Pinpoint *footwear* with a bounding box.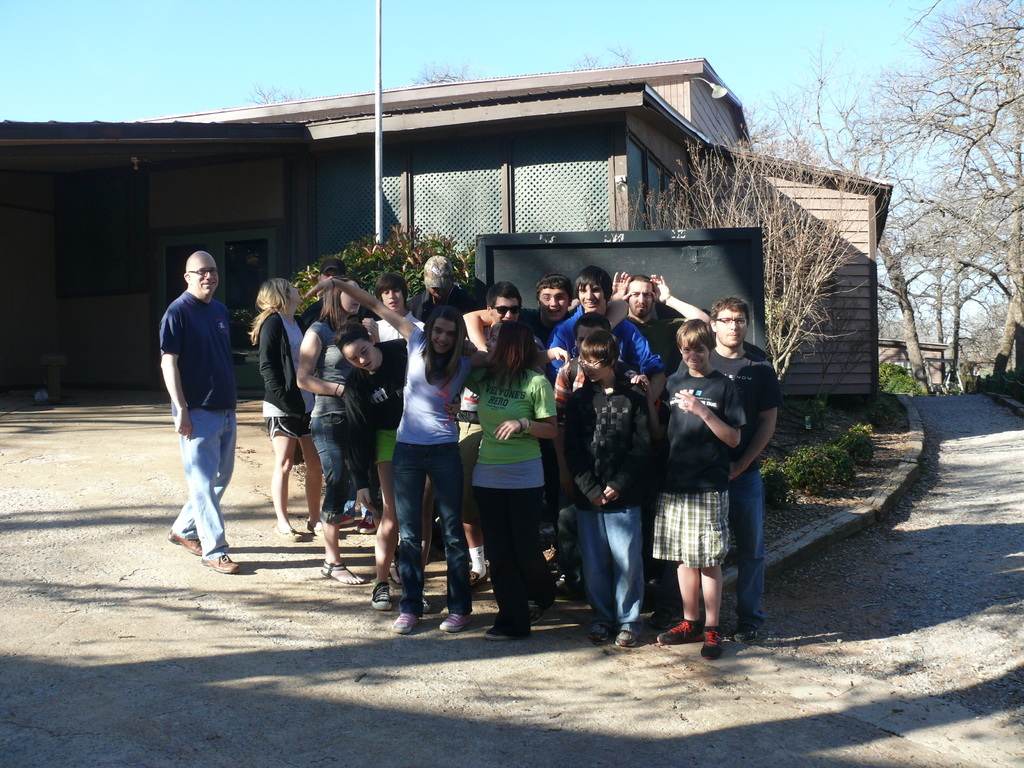
<region>730, 618, 761, 641</region>.
